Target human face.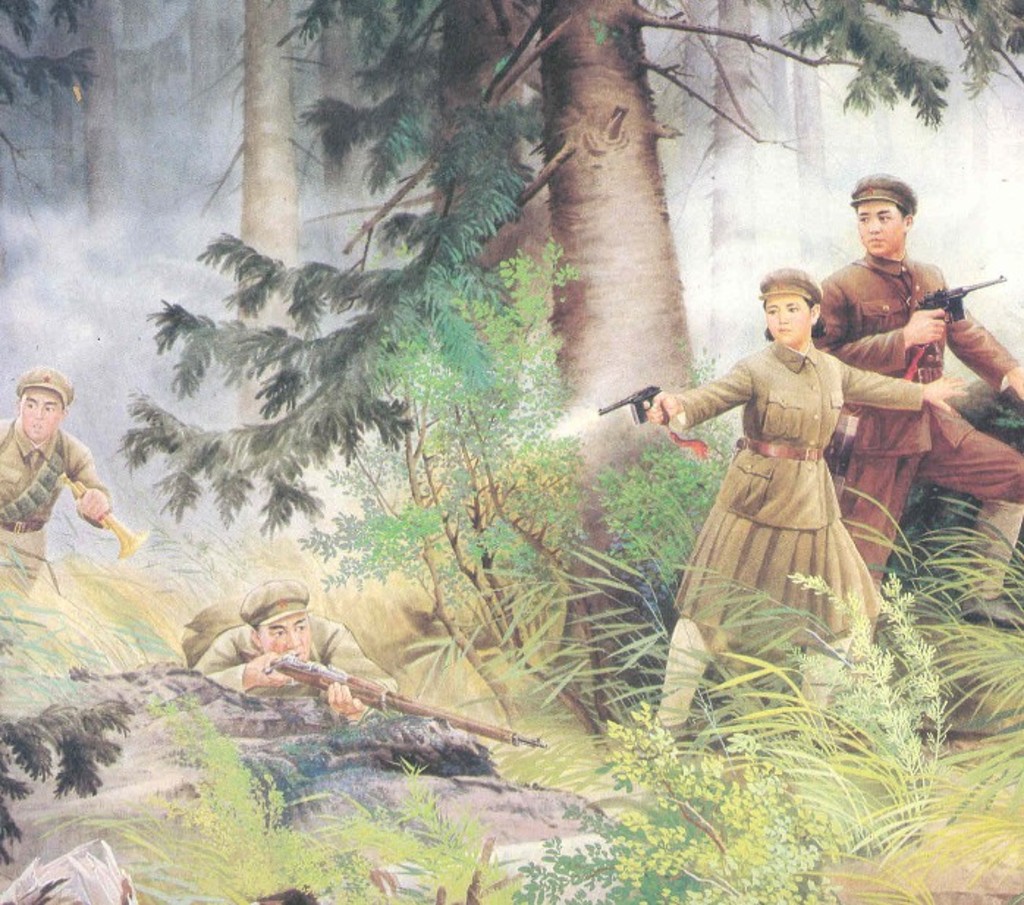
Target region: [left=855, top=195, right=907, bottom=251].
